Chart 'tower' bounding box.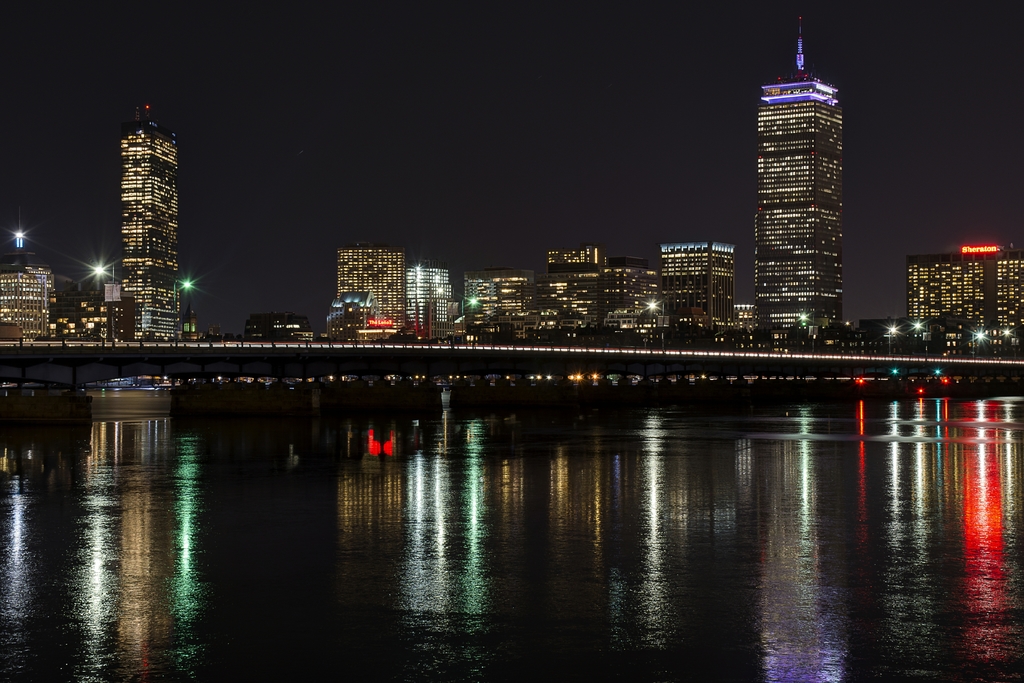
Charted: <bbox>525, 236, 659, 338</bbox>.
